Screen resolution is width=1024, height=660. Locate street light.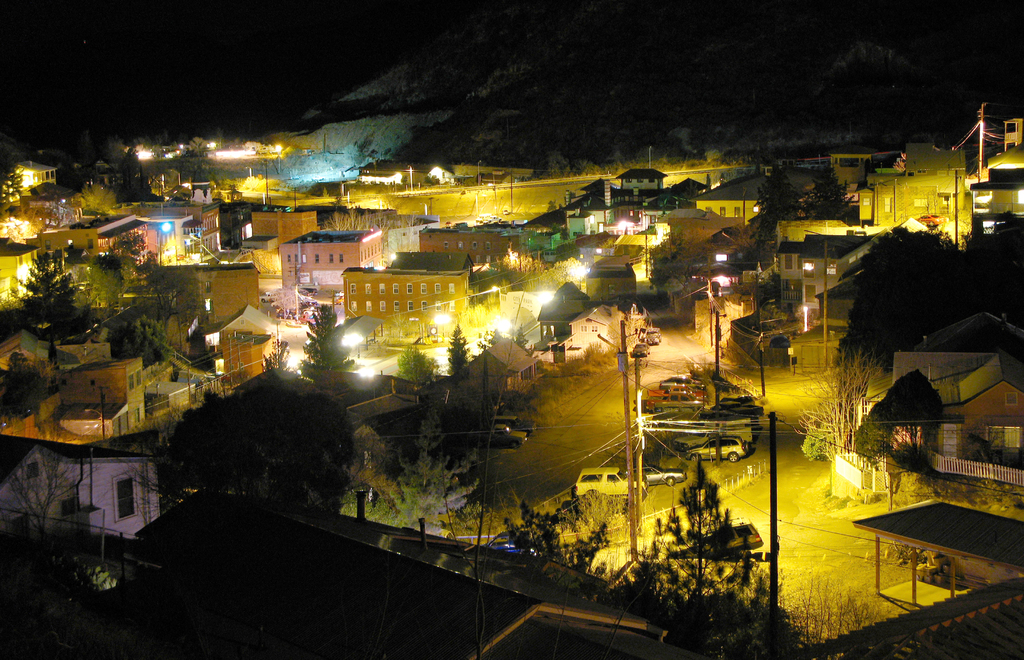
[244, 166, 255, 181].
